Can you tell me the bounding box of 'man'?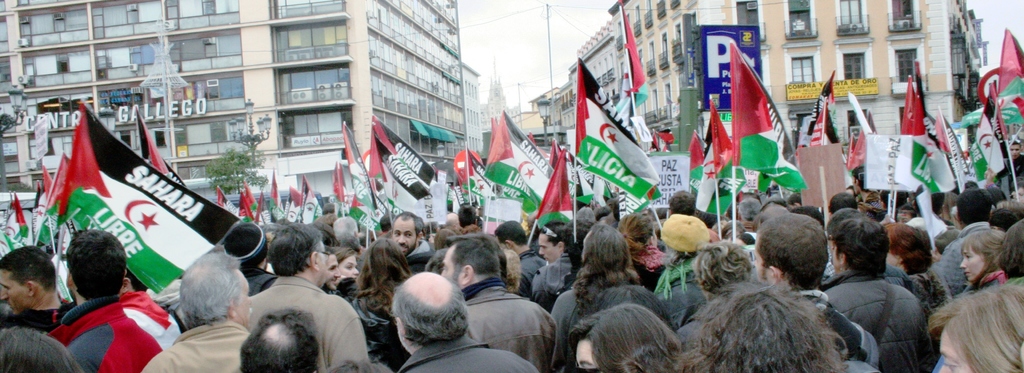
[249, 222, 366, 372].
